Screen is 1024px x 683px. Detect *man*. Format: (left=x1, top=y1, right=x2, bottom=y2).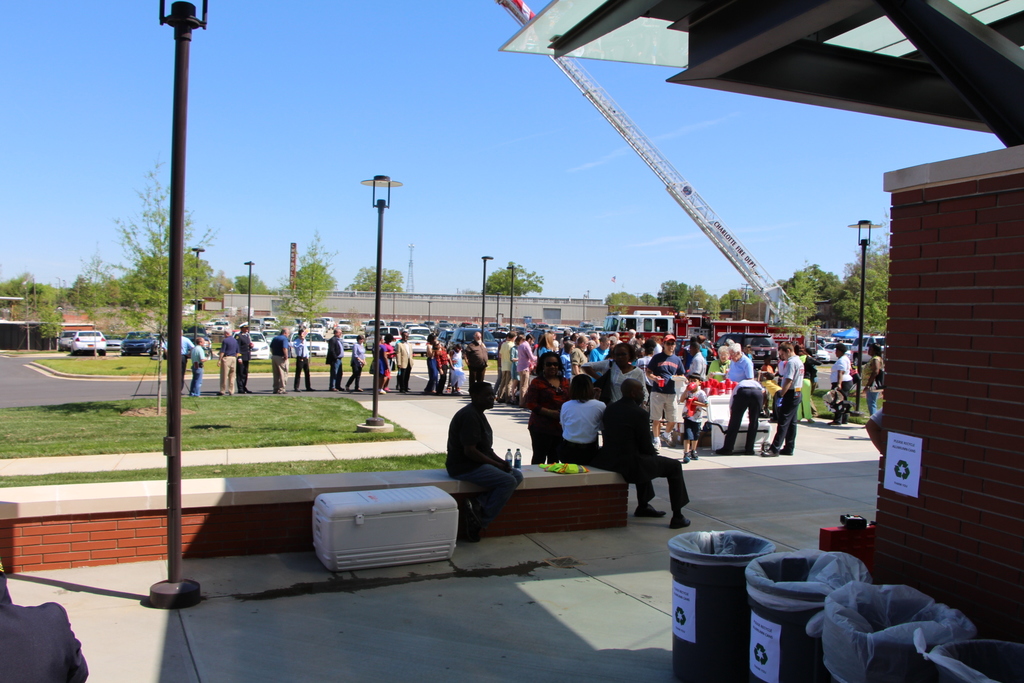
(left=515, top=333, right=538, bottom=406).
